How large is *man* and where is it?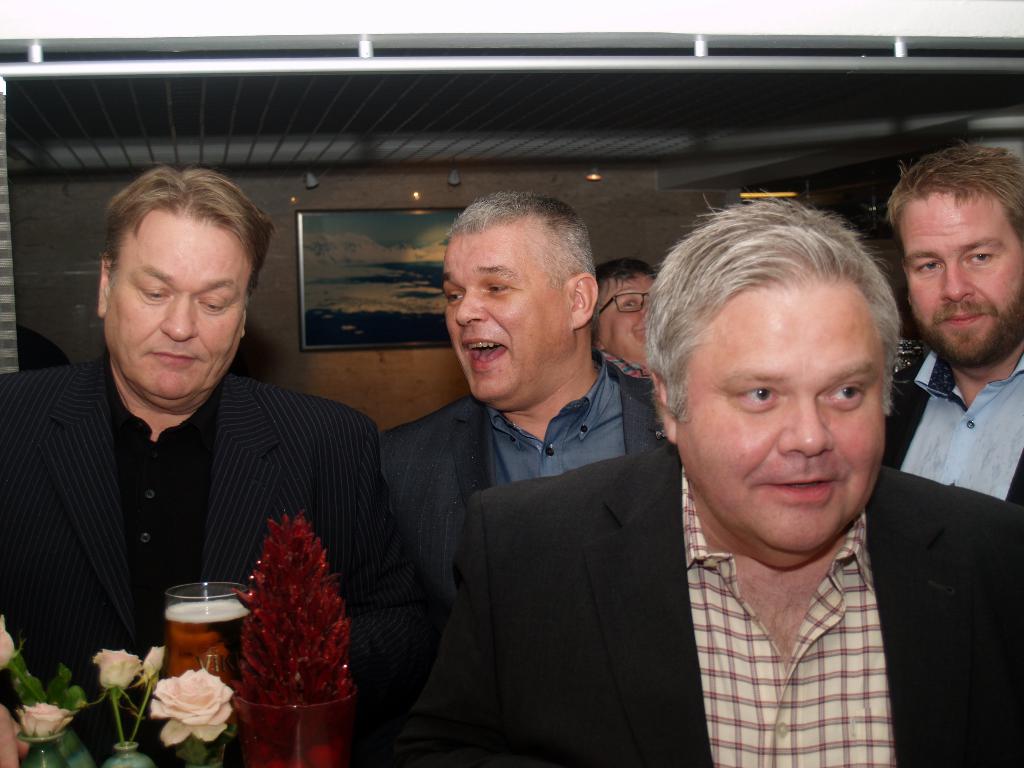
Bounding box: region(884, 131, 1023, 513).
